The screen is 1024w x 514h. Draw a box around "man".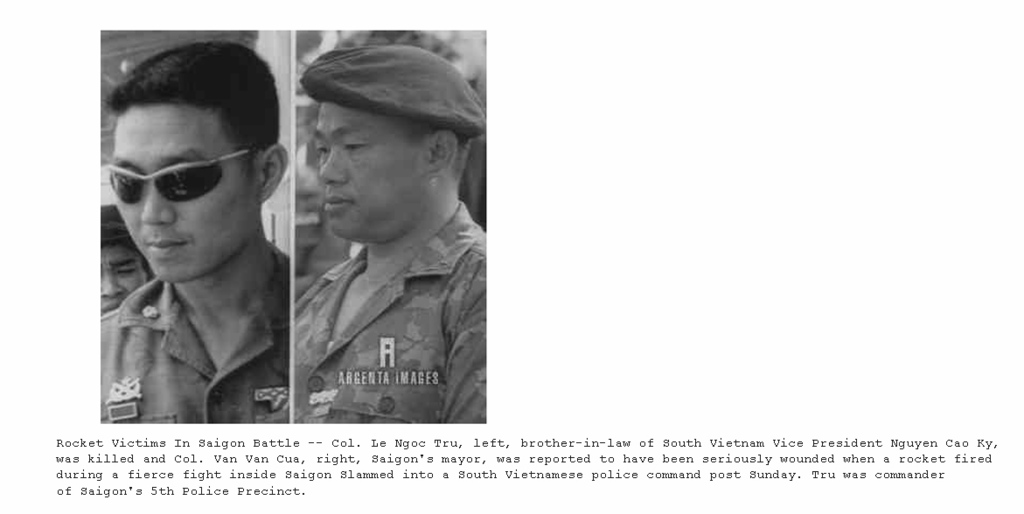
box=[287, 39, 488, 422].
